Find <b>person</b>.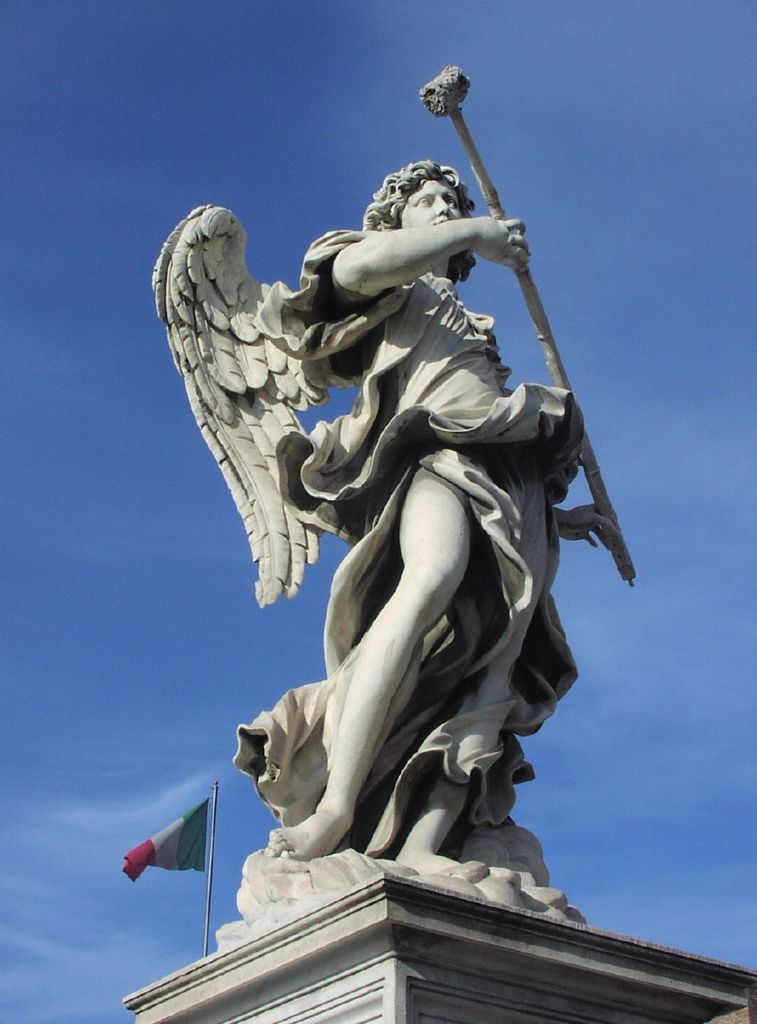
bbox=[227, 130, 611, 915].
